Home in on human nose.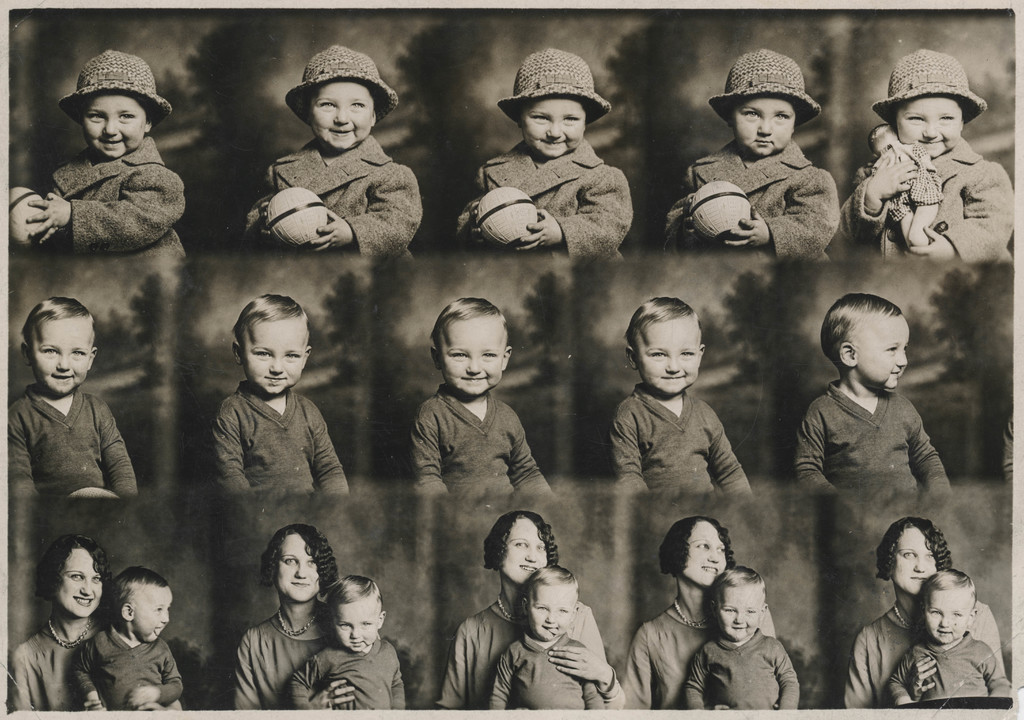
Homed in at box(463, 356, 481, 376).
